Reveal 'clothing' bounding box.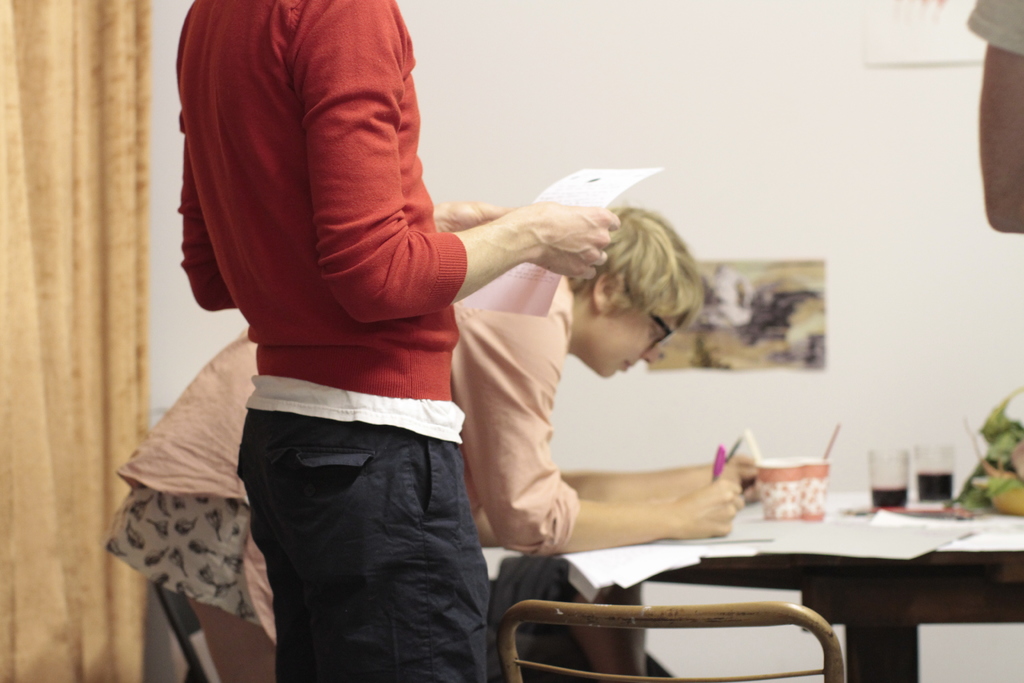
Revealed: x1=963, y1=0, x2=1023, y2=56.
